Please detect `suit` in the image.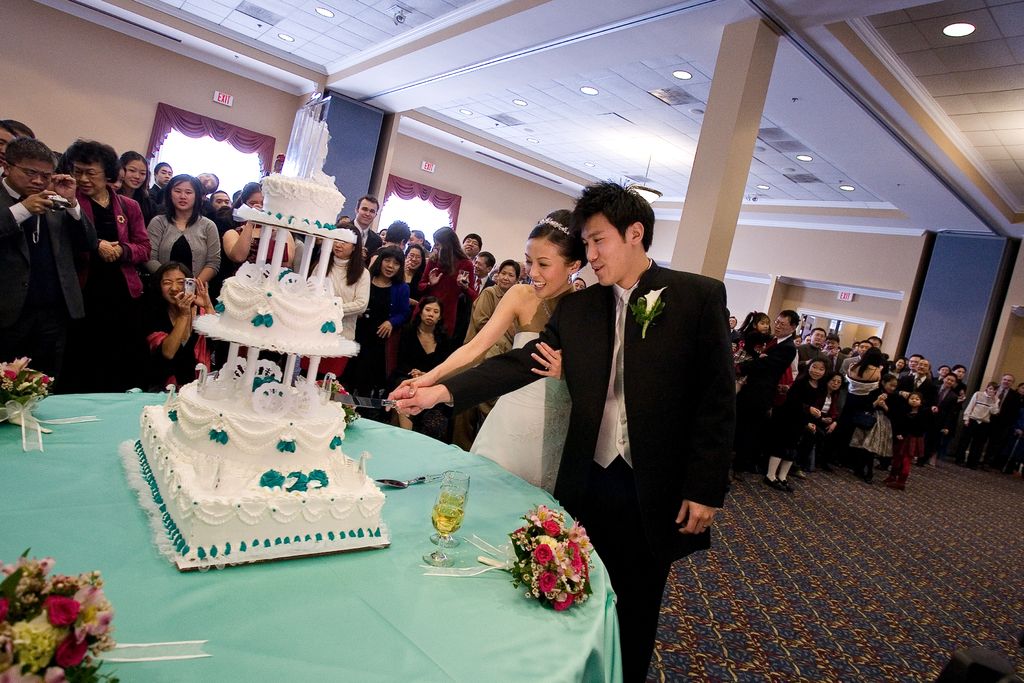
(80,185,148,390).
